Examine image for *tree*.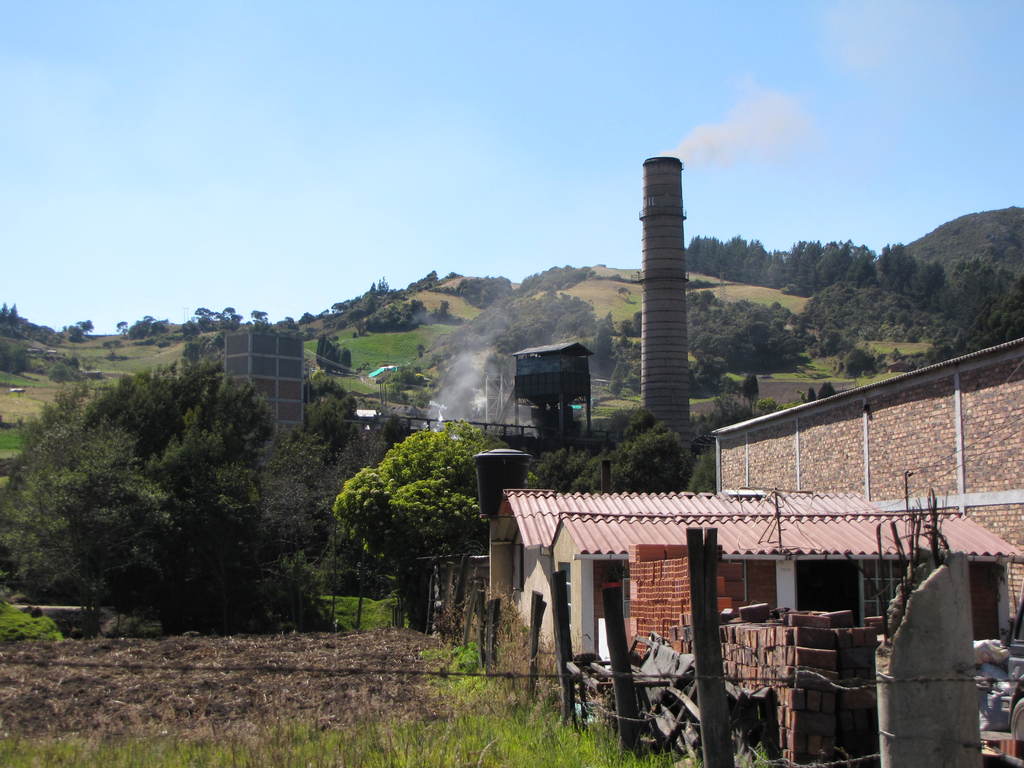
Examination result: bbox=[620, 312, 640, 340].
